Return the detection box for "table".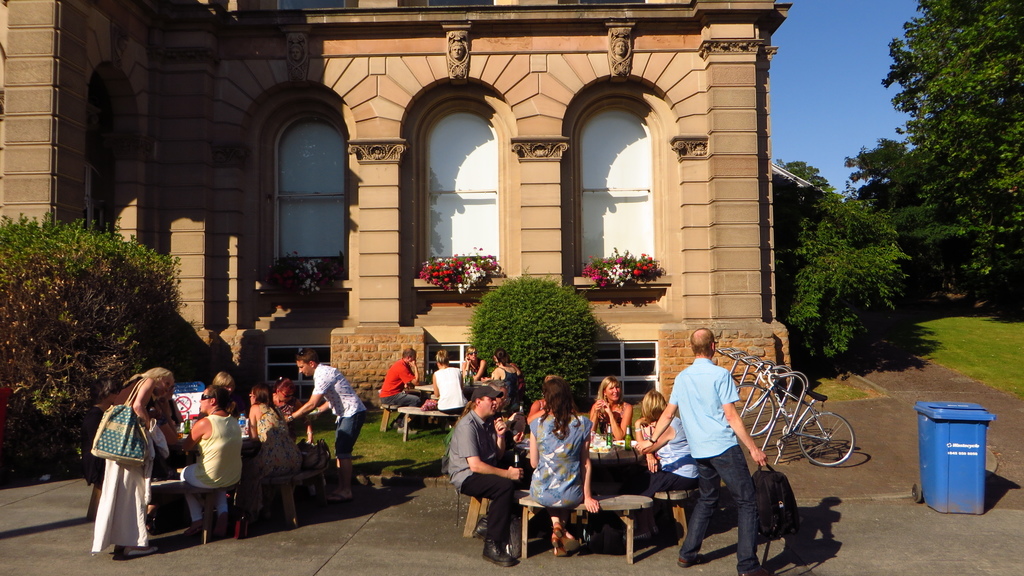
{"left": 524, "top": 431, "right": 653, "bottom": 487}.
